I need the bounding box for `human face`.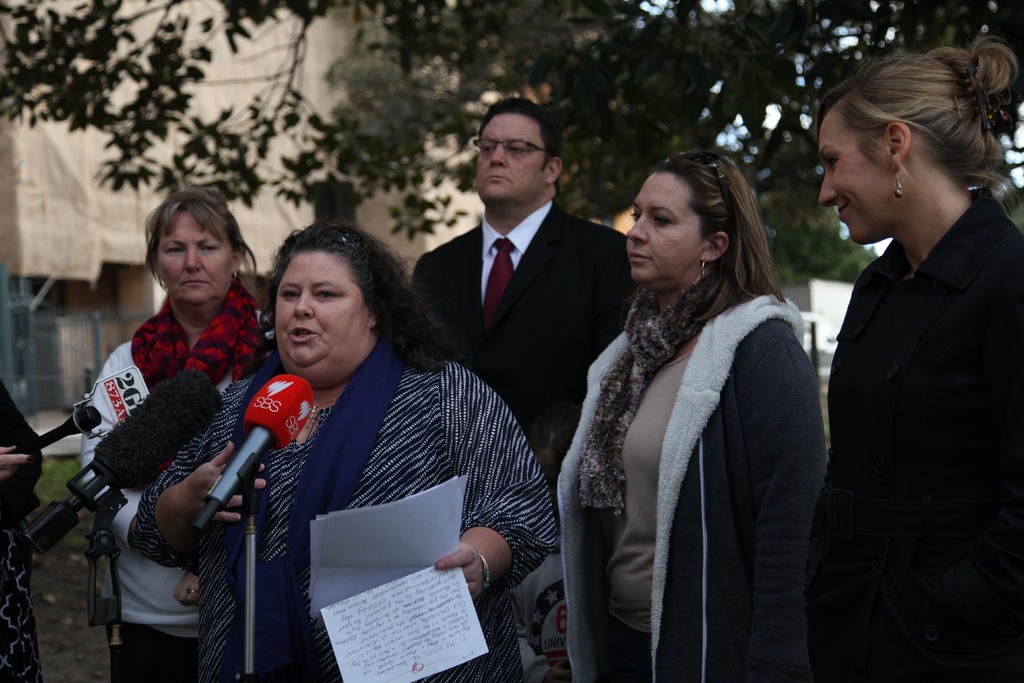
Here it is: [left=480, top=113, right=550, bottom=194].
